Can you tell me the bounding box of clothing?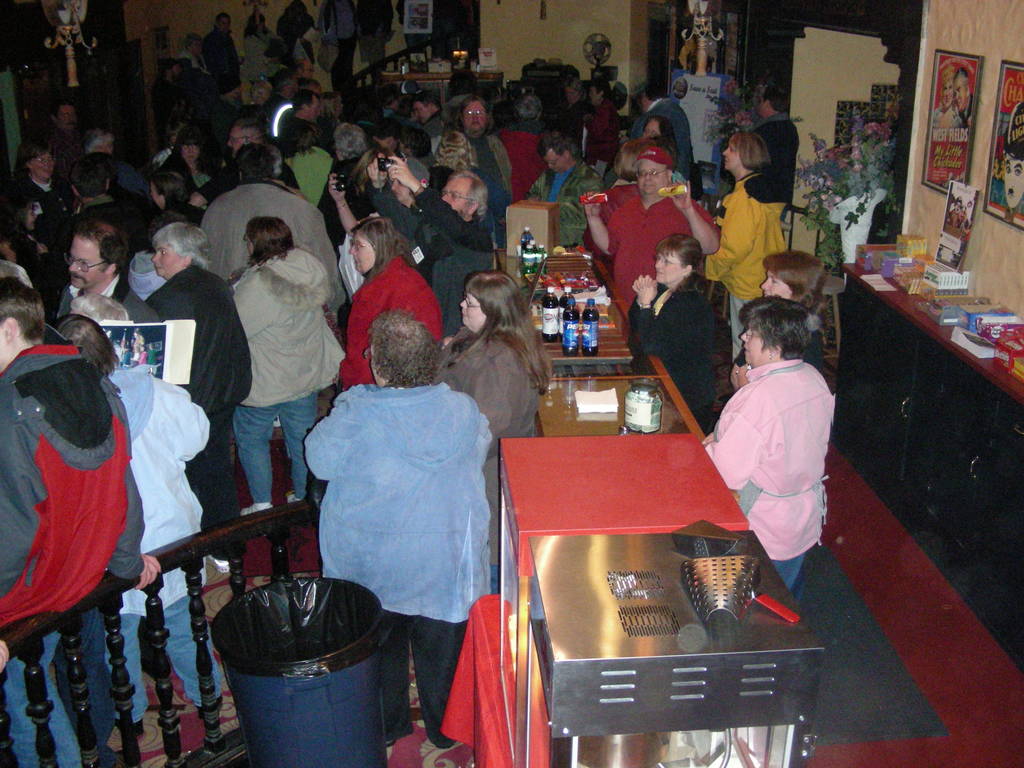
607, 193, 714, 305.
